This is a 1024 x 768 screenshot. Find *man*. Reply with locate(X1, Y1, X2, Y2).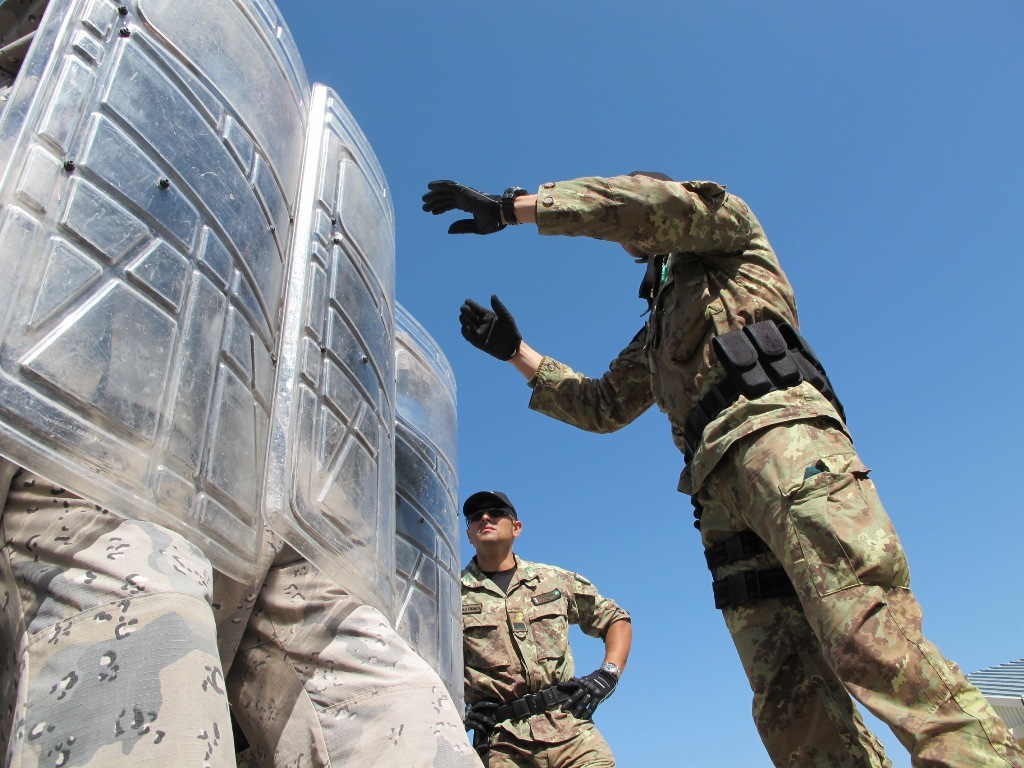
locate(418, 172, 1023, 767).
